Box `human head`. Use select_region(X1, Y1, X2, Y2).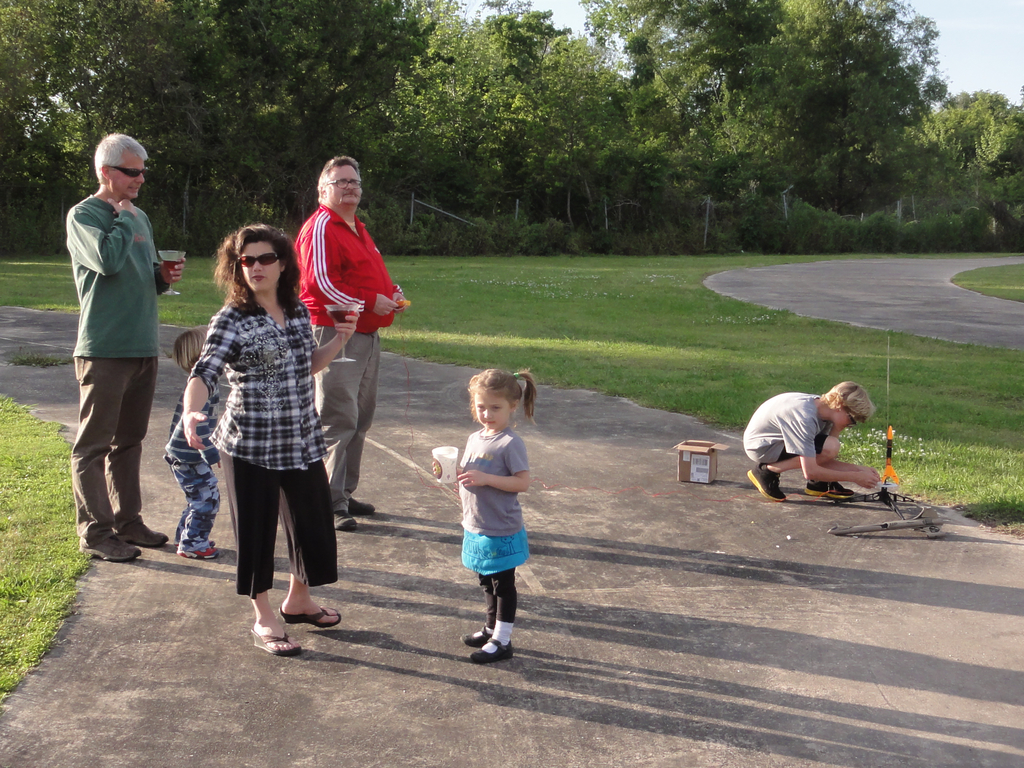
select_region(203, 216, 285, 310).
